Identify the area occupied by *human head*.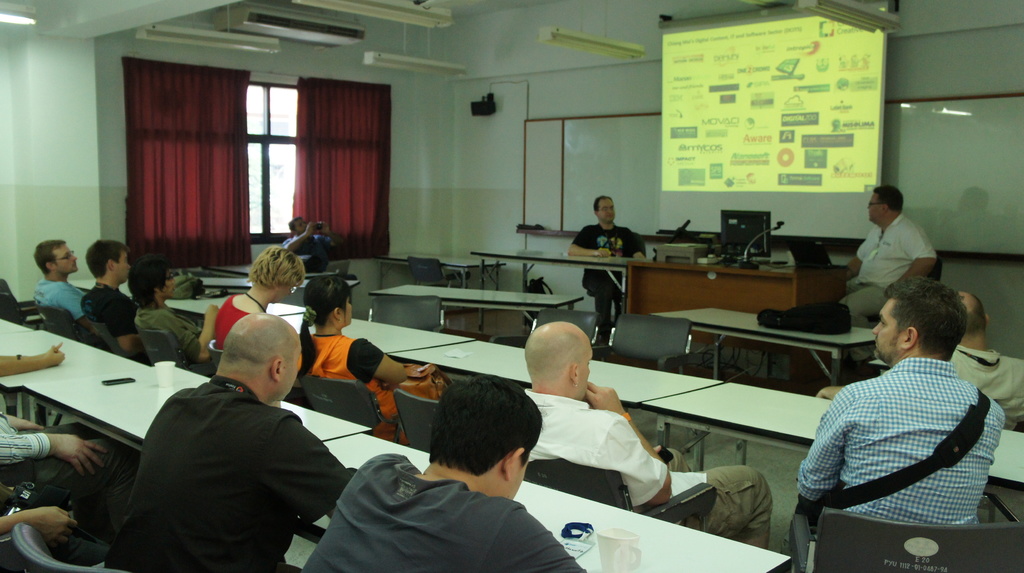
Area: select_region(252, 246, 303, 303).
